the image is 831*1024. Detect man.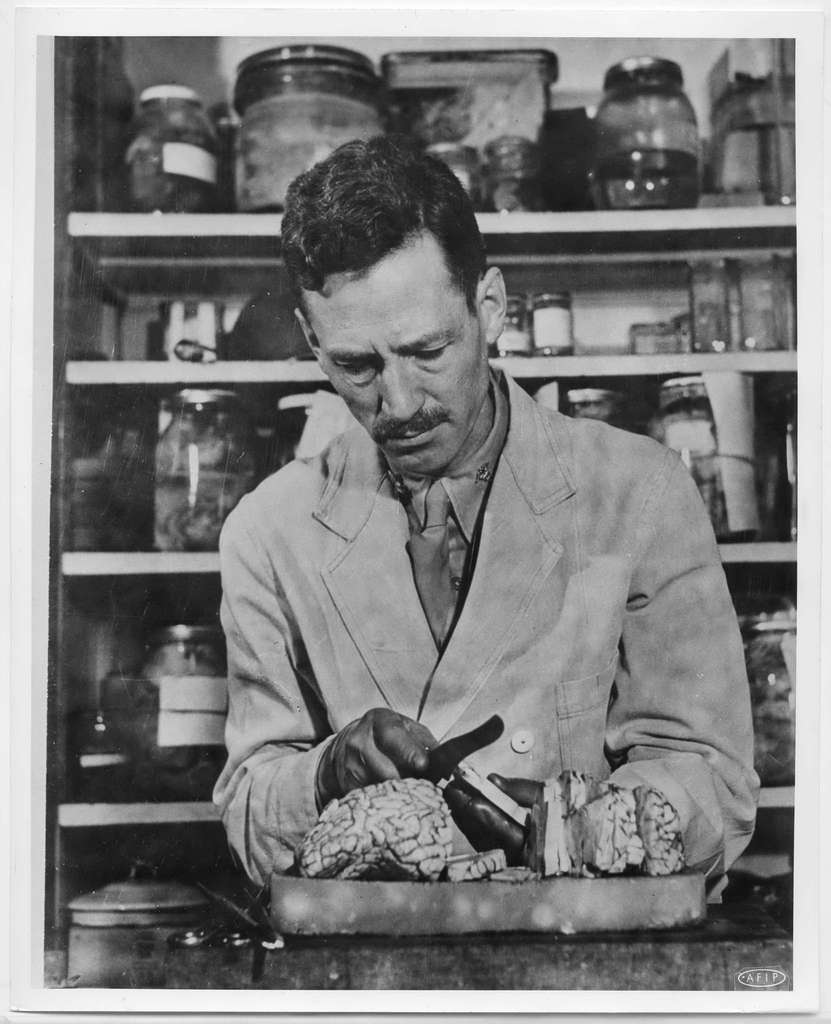
Detection: {"left": 188, "top": 154, "right": 754, "bottom": 929}.
